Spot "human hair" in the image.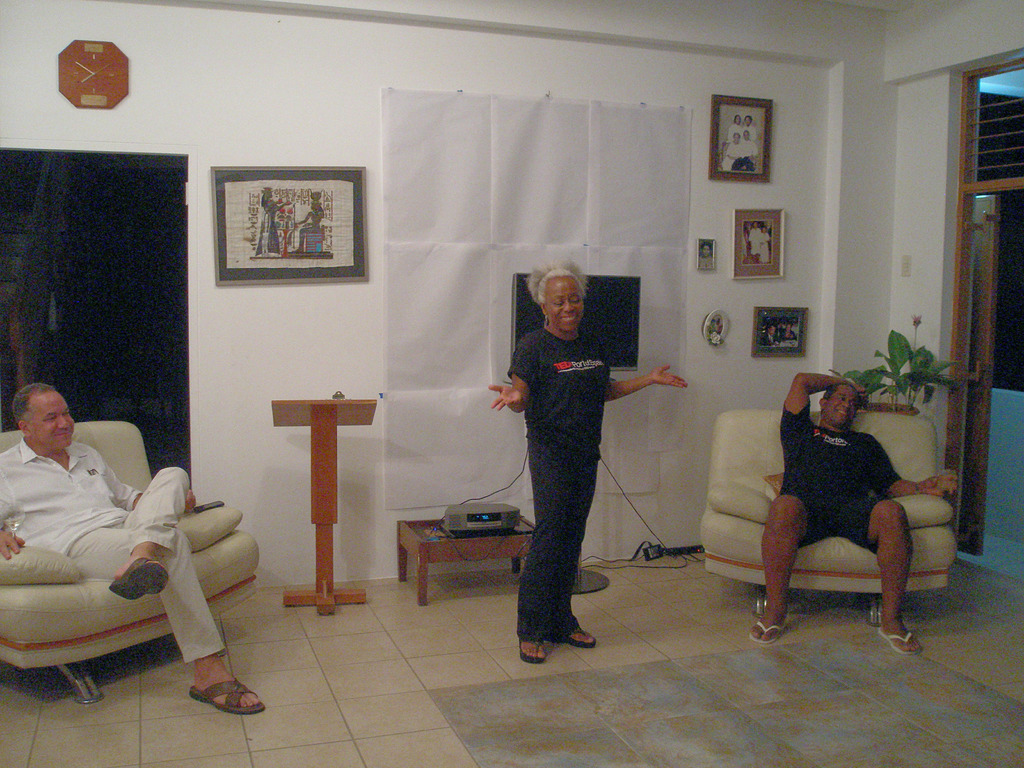
"human hair" found at box=[522, 259, 589, 312].
